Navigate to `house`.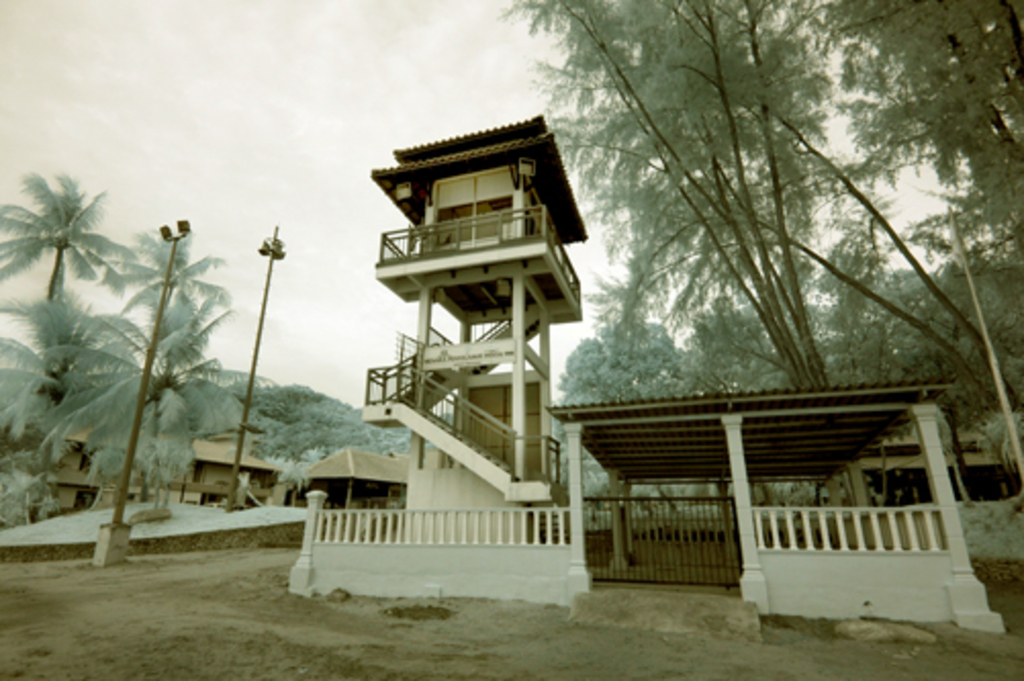
Navigation target: bbox=(278, 452, 417, 505).
